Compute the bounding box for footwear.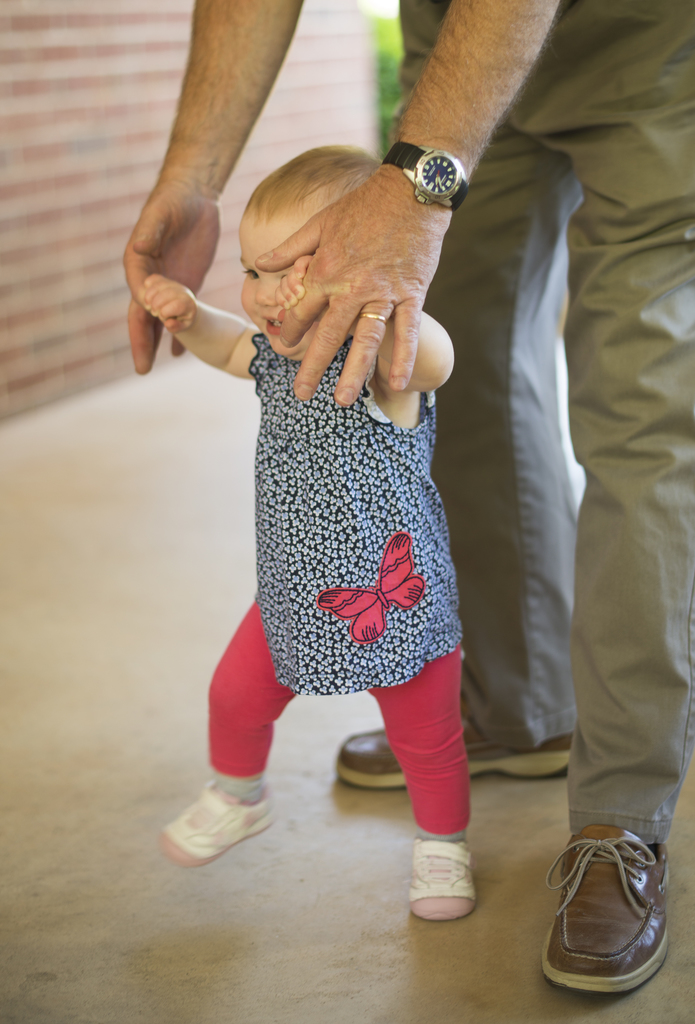
Rect(536, 826, 689, 1003).
